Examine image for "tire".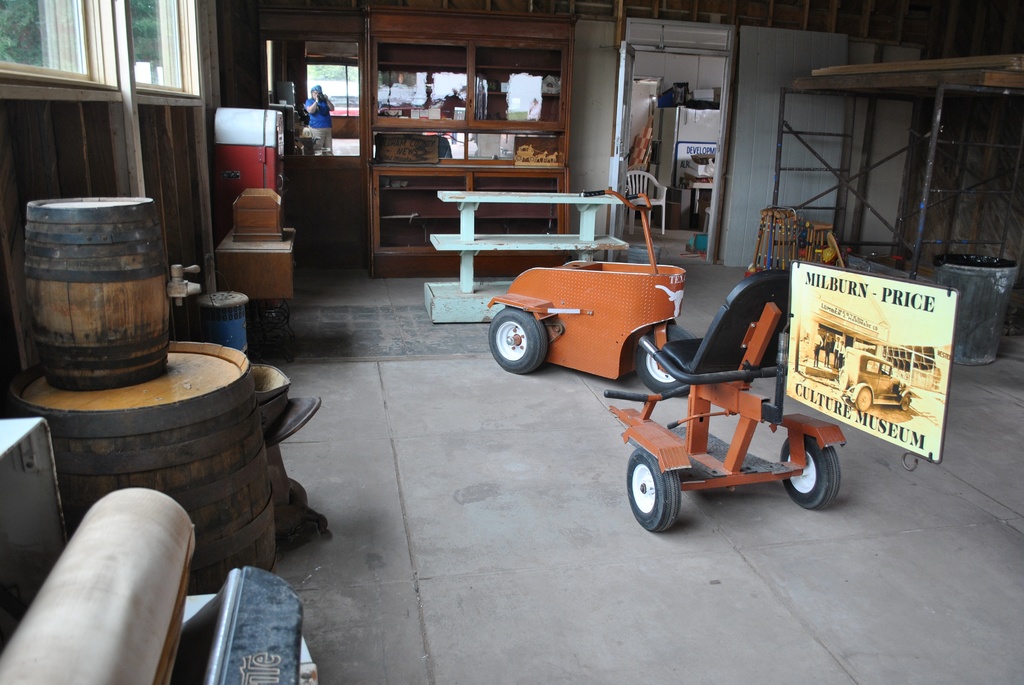
Examination result: crop(782, 434, 843, 508).
